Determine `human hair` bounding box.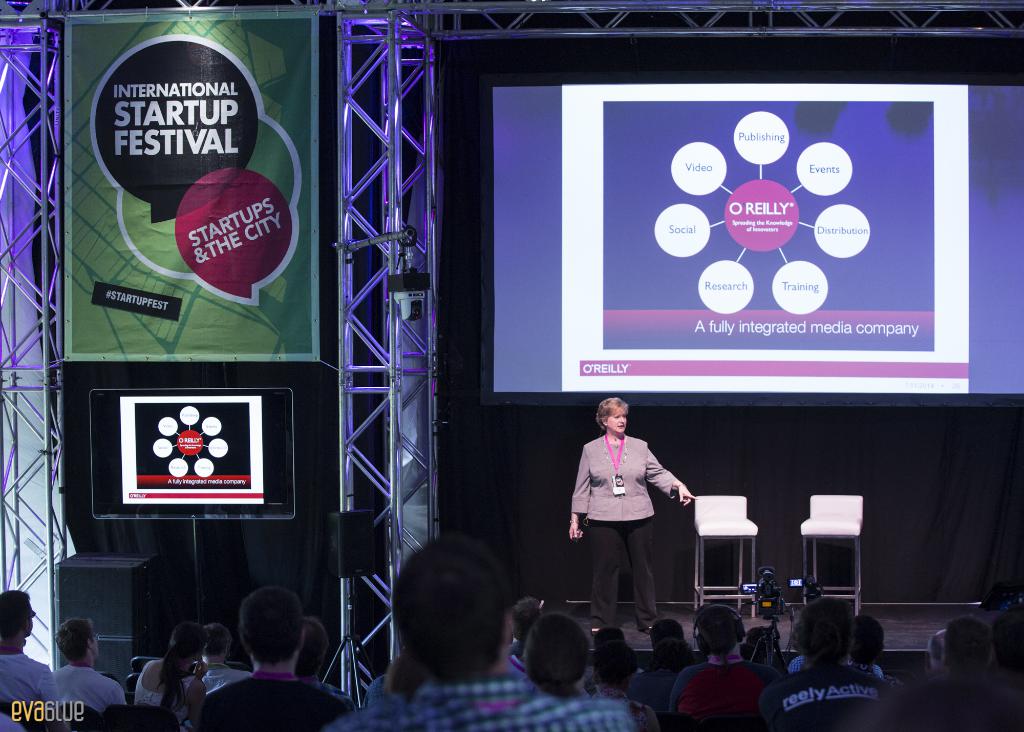
Determined: 590/621/619/646.
